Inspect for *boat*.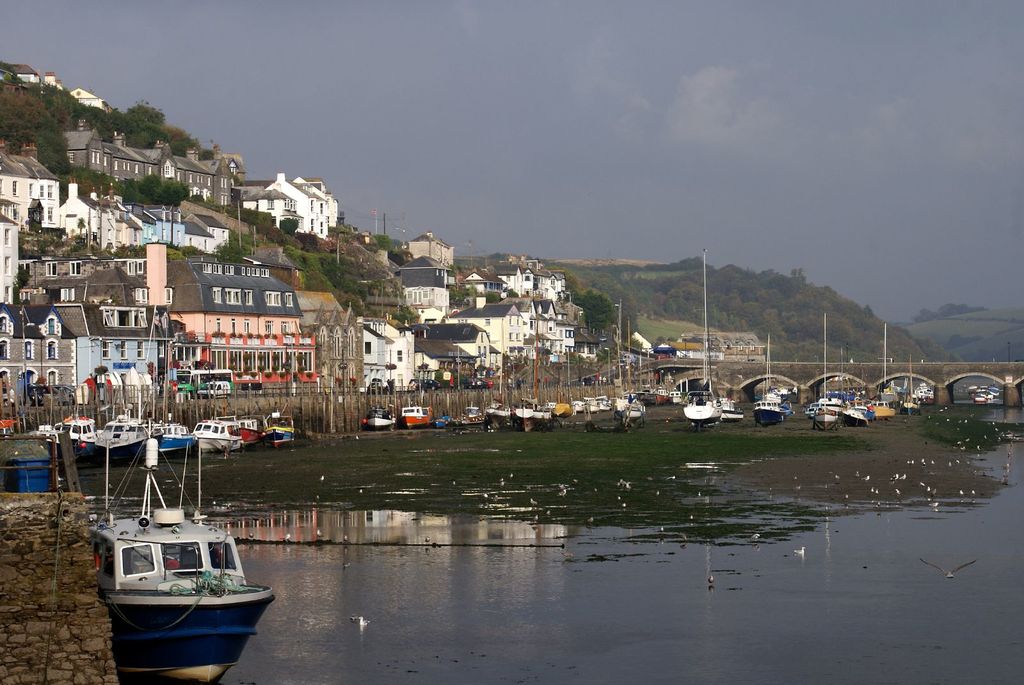
Inspection: [left=81, top=435, right=269, bottom=674].
